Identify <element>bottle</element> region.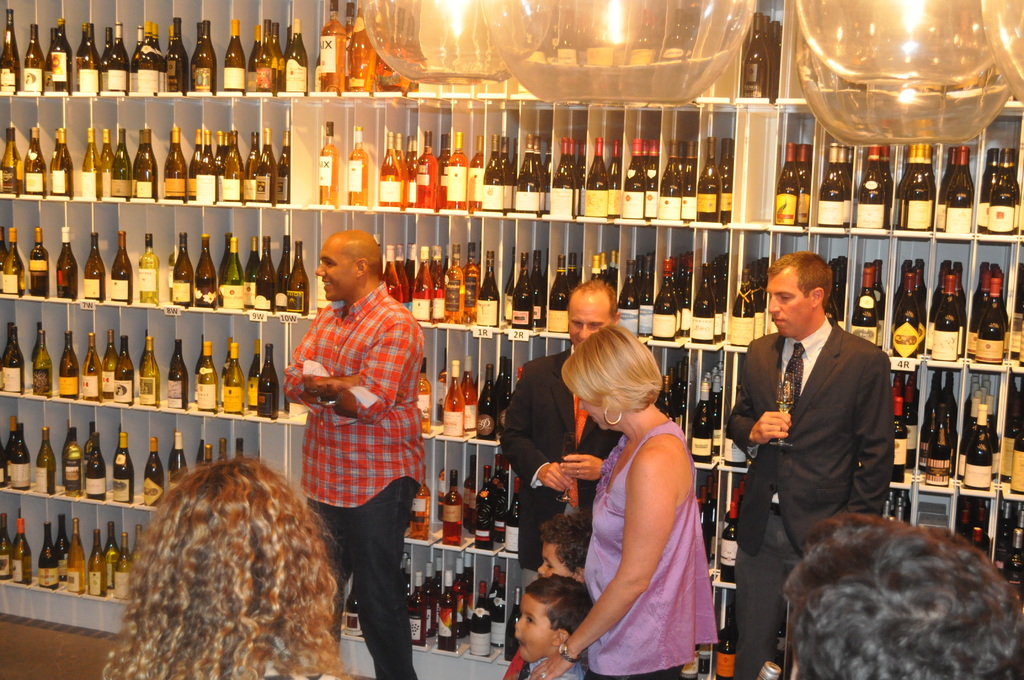
Region: bbox(586, 136, 609, 219).
